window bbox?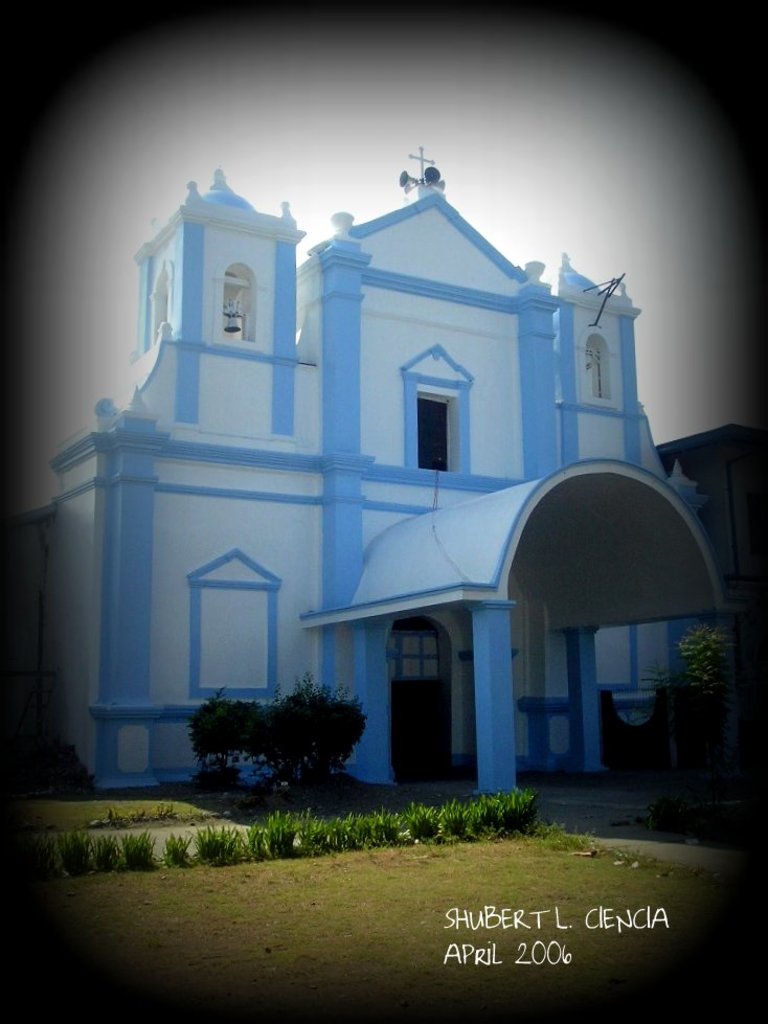
(399, 613, 467, 770)
